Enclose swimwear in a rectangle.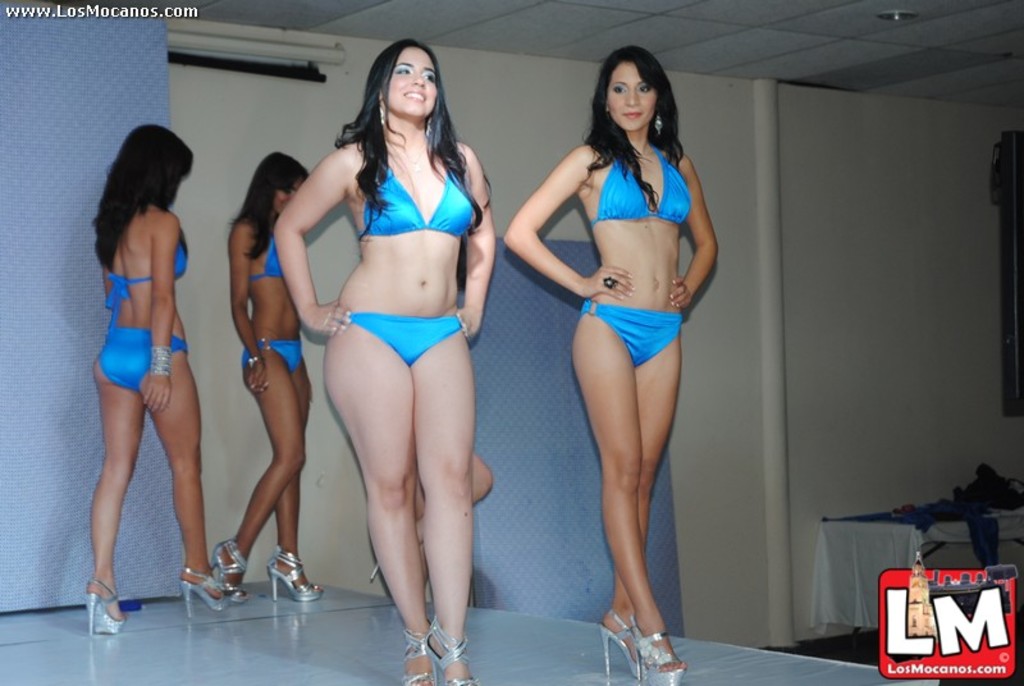
bbox(343, 312, 462, 370).
